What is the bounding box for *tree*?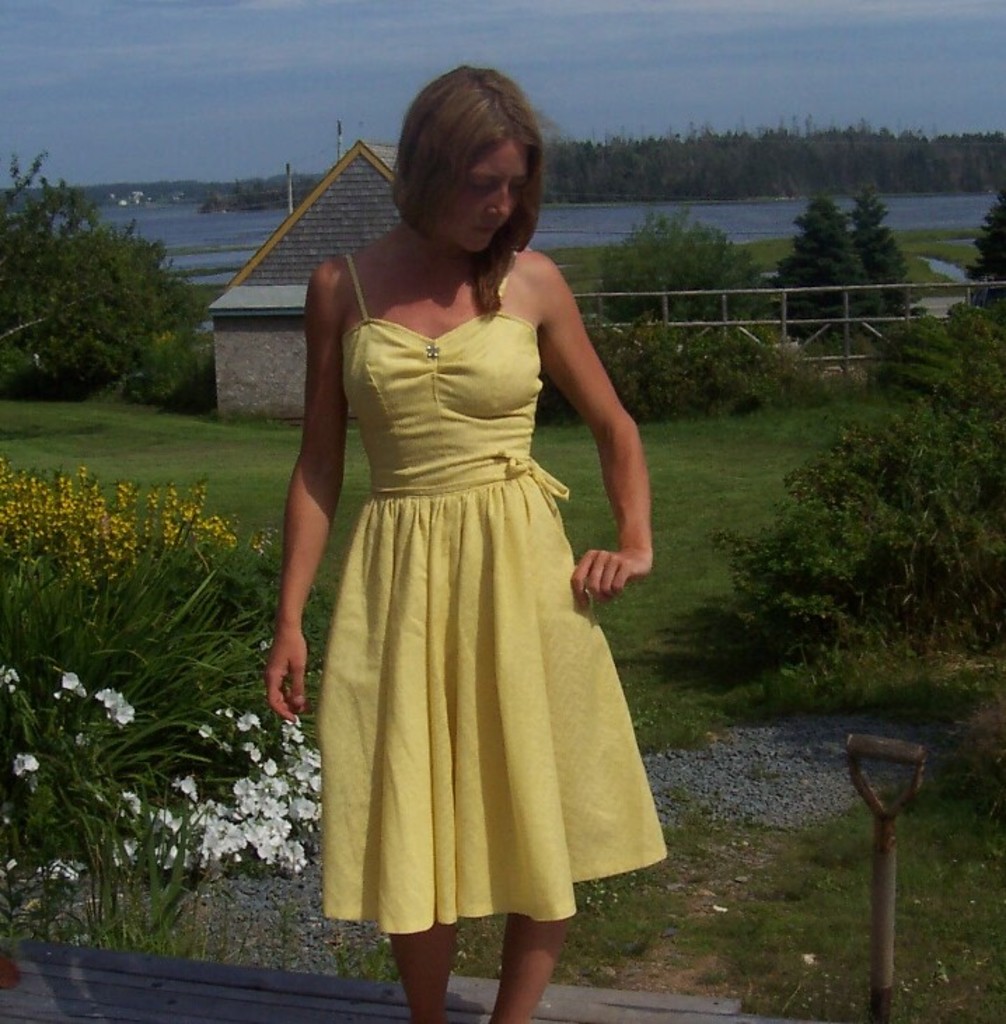
x1=954 y1=191 x2=1005 y2=318.
